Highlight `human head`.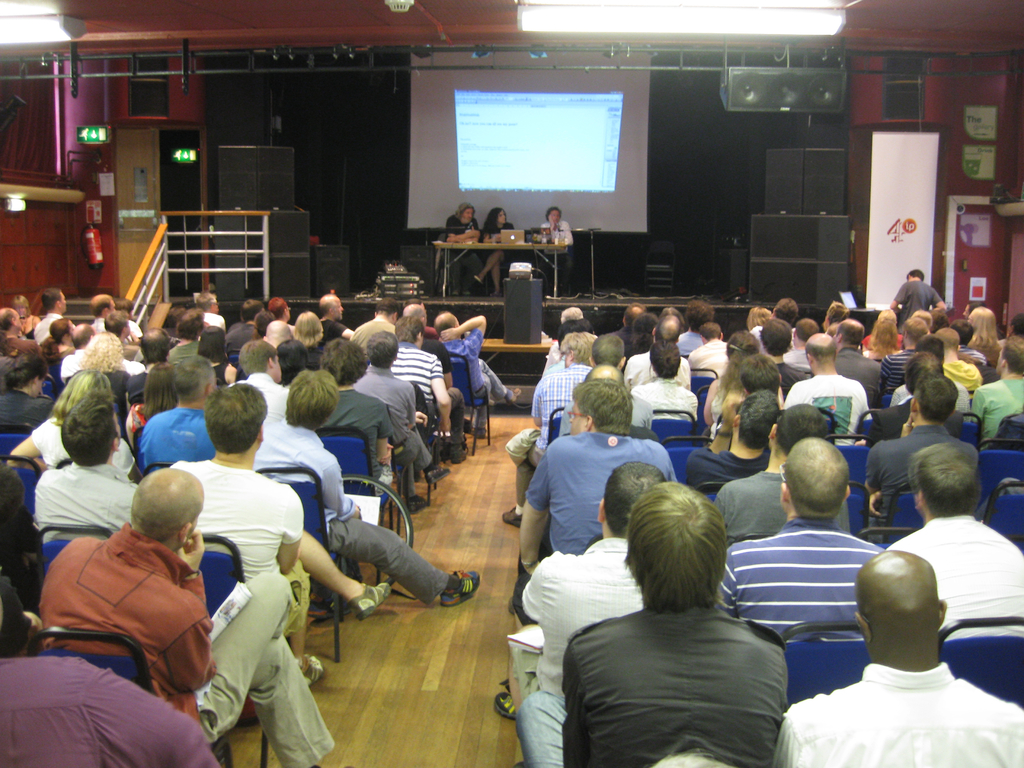
Highlighted region: box=[0, 461, 27, 529].
